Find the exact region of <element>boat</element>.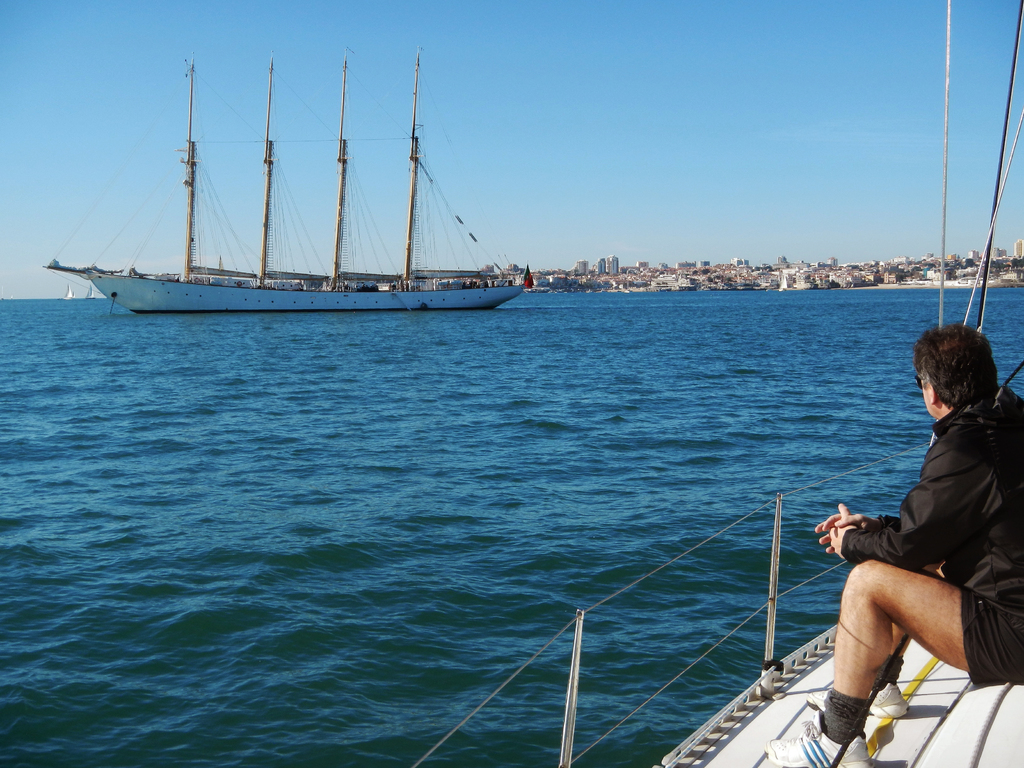
Exact region: bbox=(410, 2, 1023, 767).
